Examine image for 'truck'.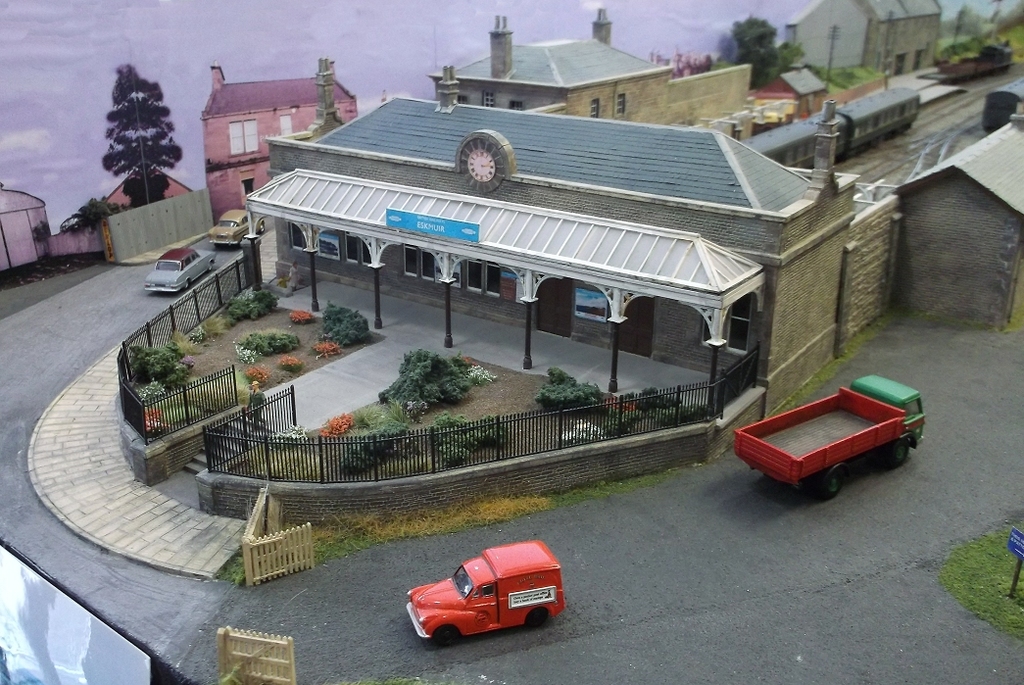
Examination result: (722, 367, 922, 501).
